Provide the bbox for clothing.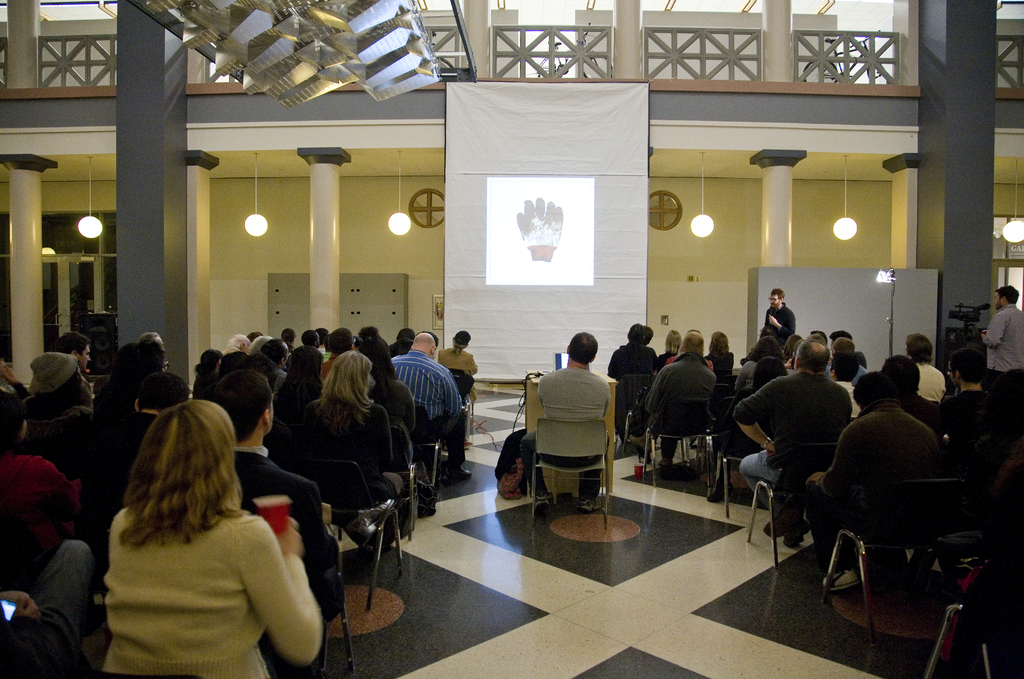
{"x1": 227, "y1": 439, "x2": 337, "y2": 630}.
